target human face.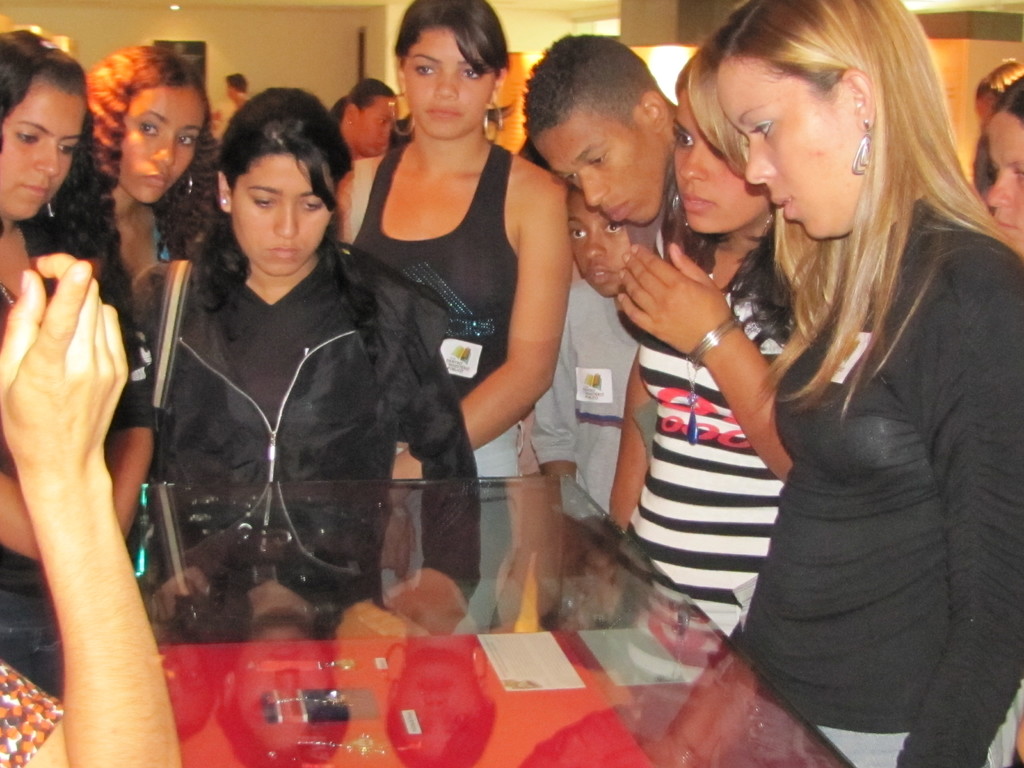
Target region: region(401, 26, 500, 143).
